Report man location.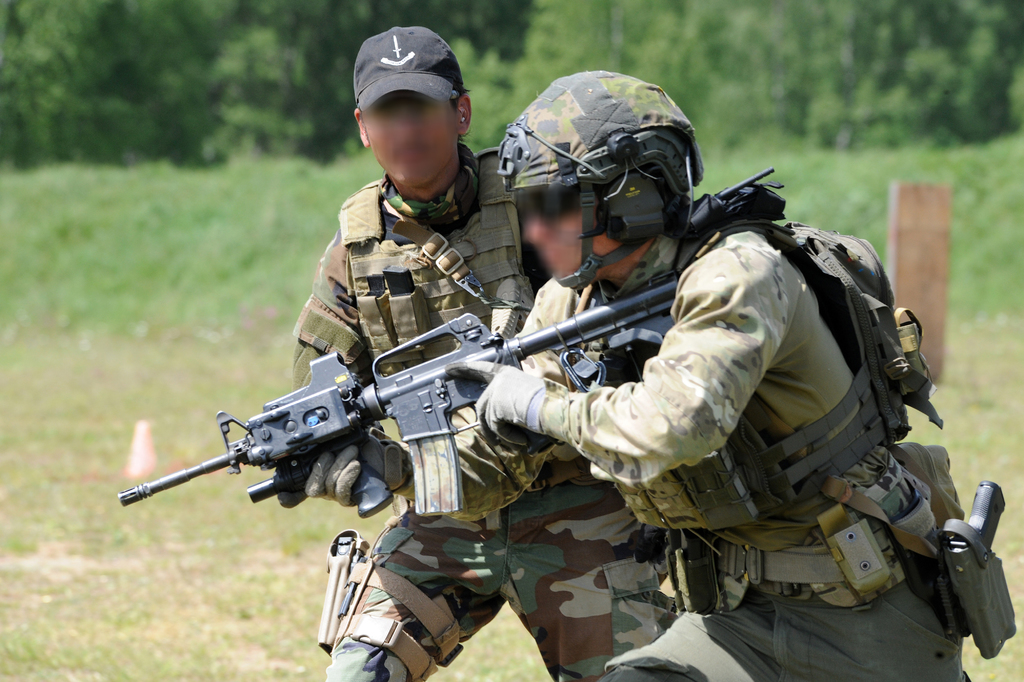
Report: {"left": 292, "top": 27, "right": 680, "bottom": 681}.
